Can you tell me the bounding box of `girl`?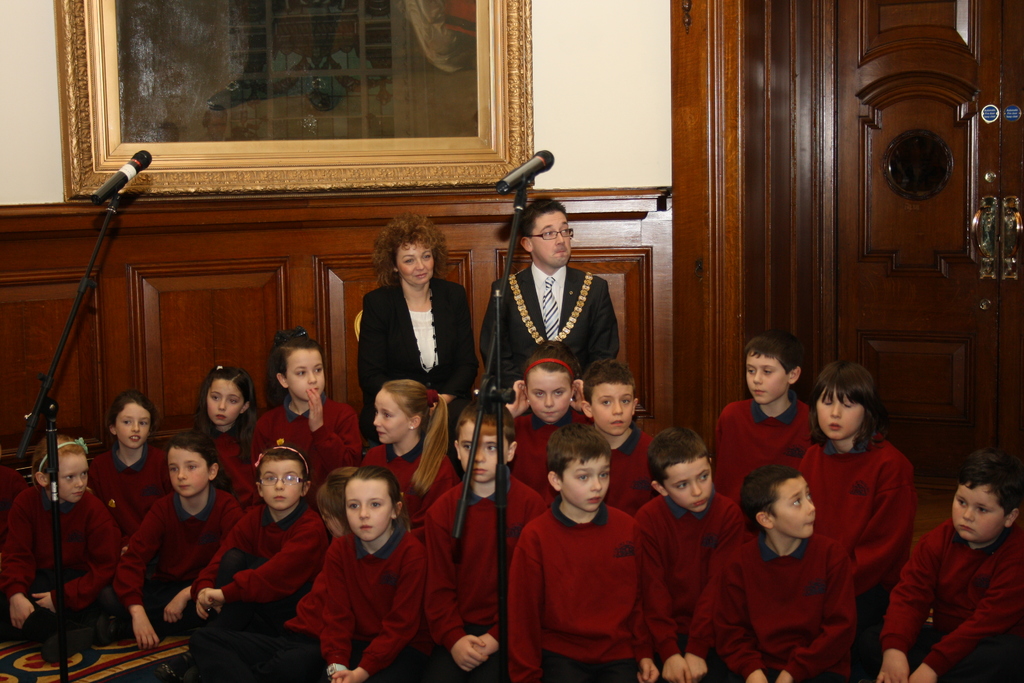
detection(189, 362, 265, 511).
